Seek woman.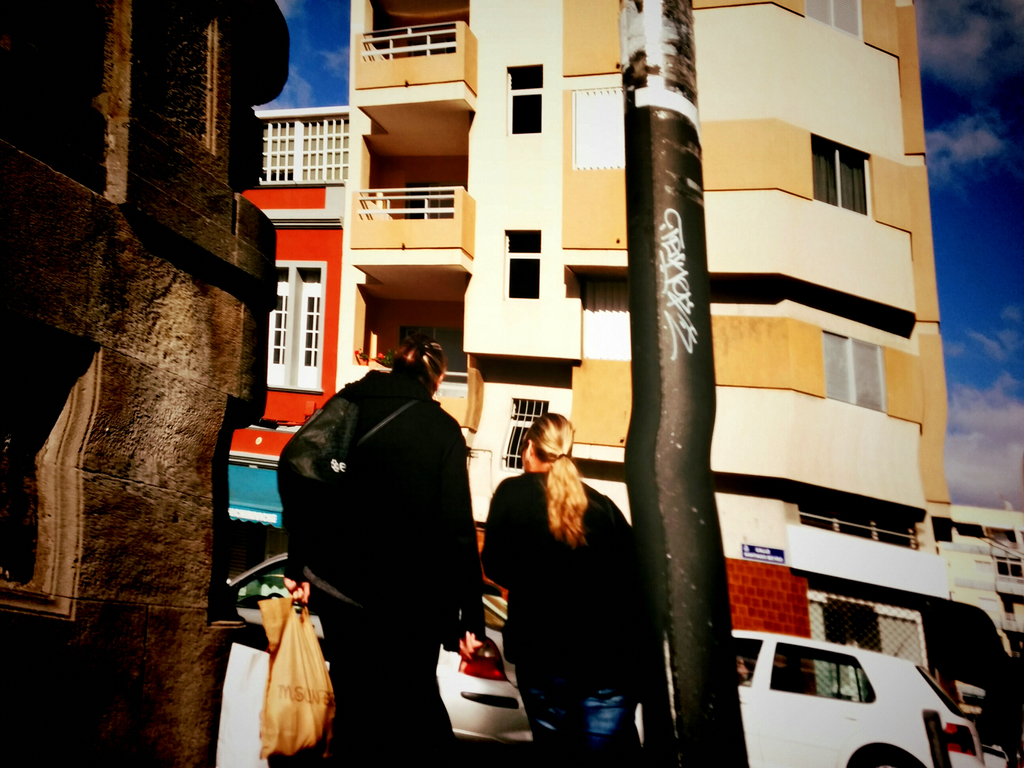
(x1=281, y1=333, x2=483, y2=767).
